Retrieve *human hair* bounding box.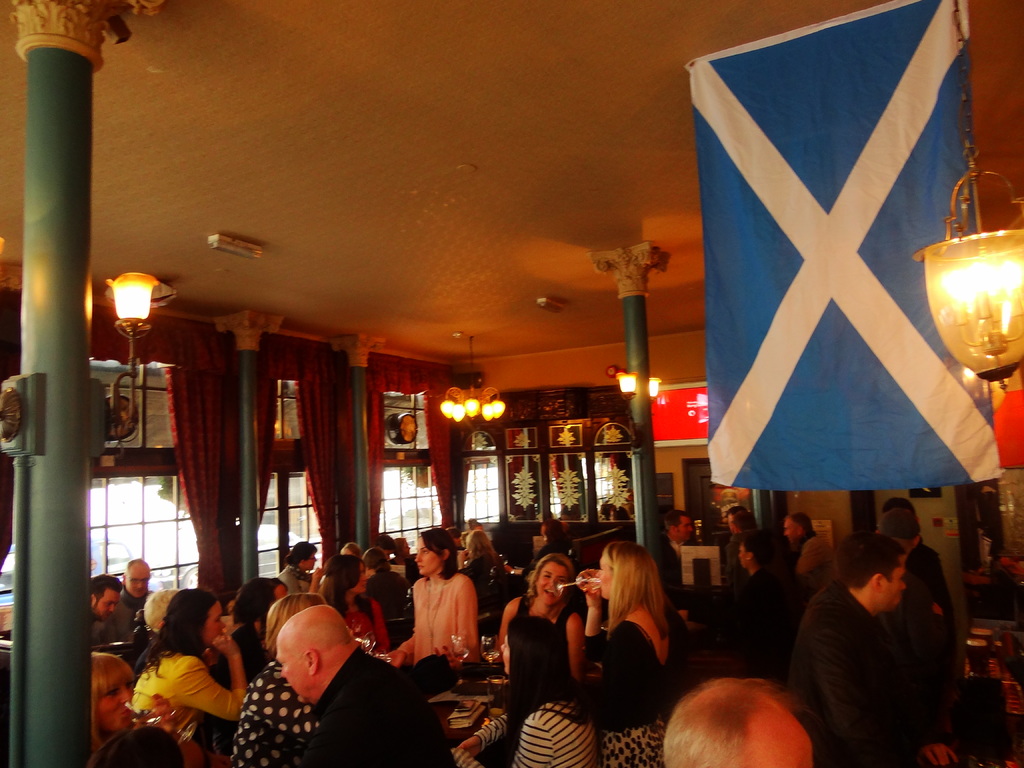
Bounding box: bbox=[232, 577, 291, 626].
